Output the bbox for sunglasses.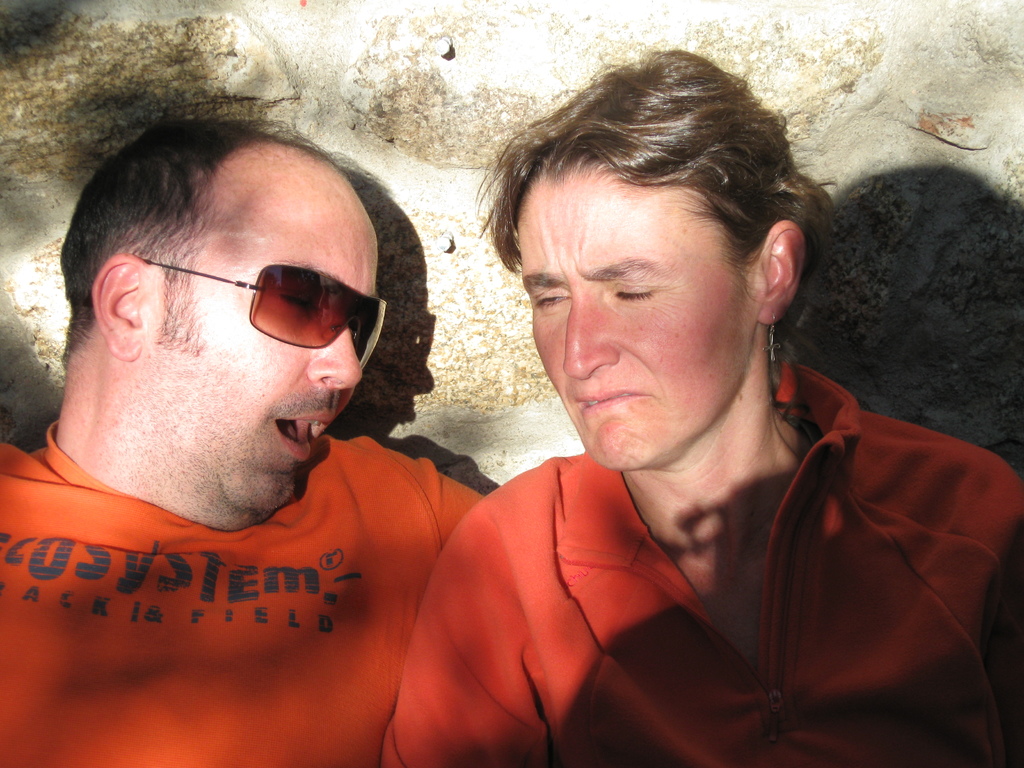
left=135, top=253, right=392, bottom=378.
